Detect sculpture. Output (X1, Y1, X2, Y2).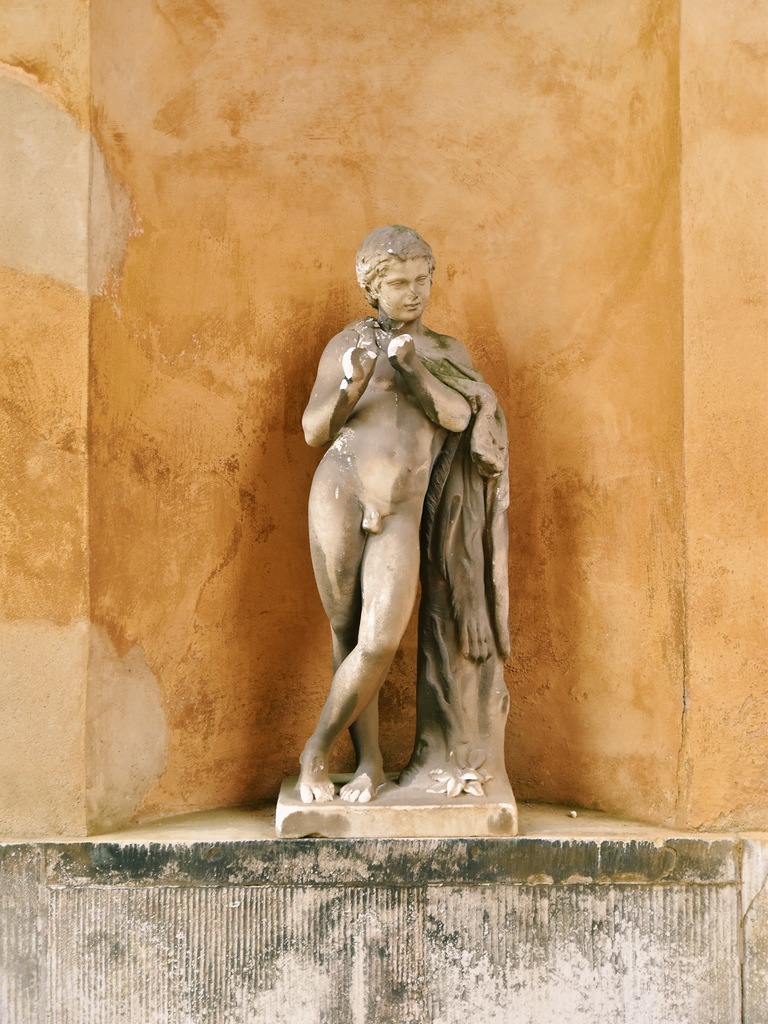
(286, 216, 522, 814).
